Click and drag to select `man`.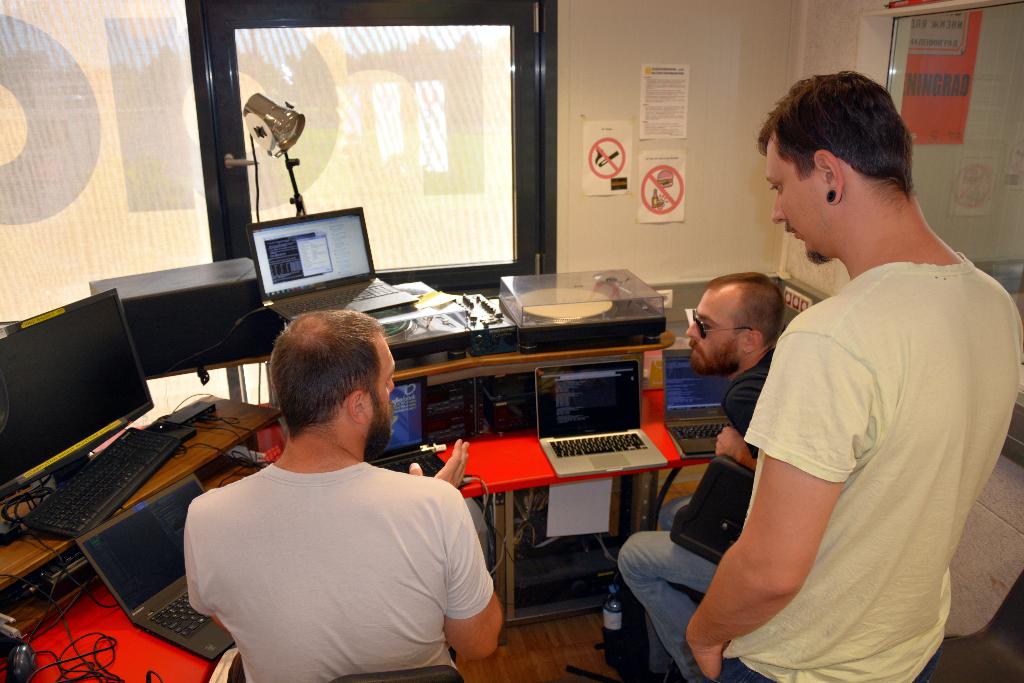
Selection: pyautogui.locateOnScreen(166, 305, 508, 677).
